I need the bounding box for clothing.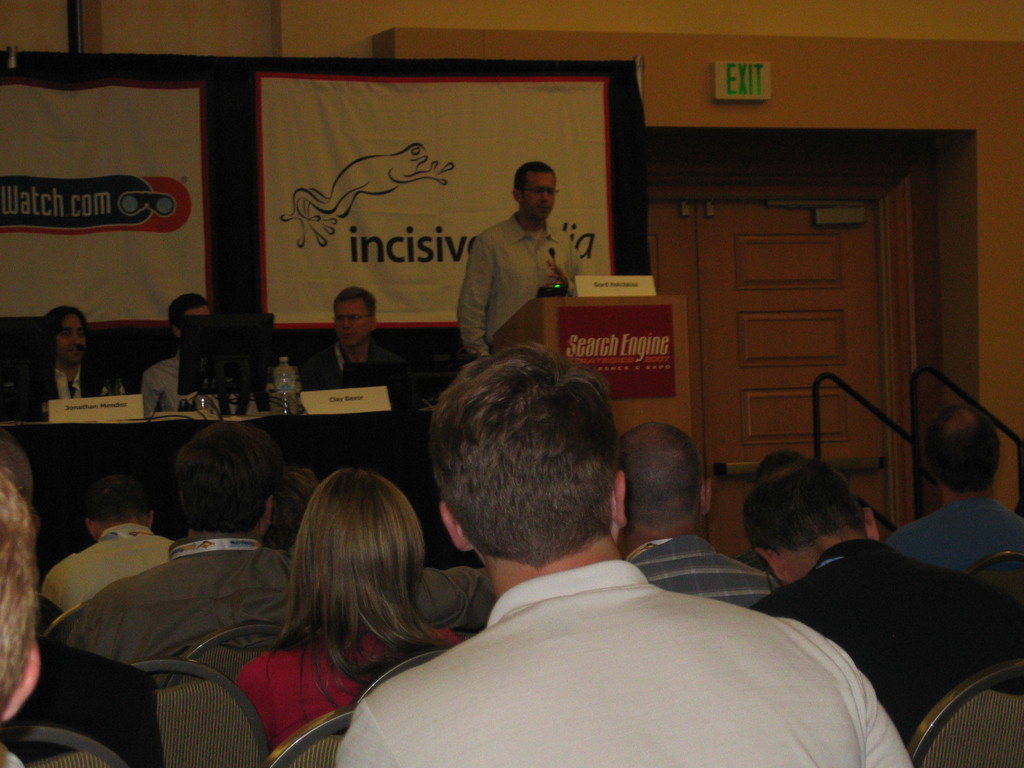
Here it is: bbox=(289, 343, 395, 403).
